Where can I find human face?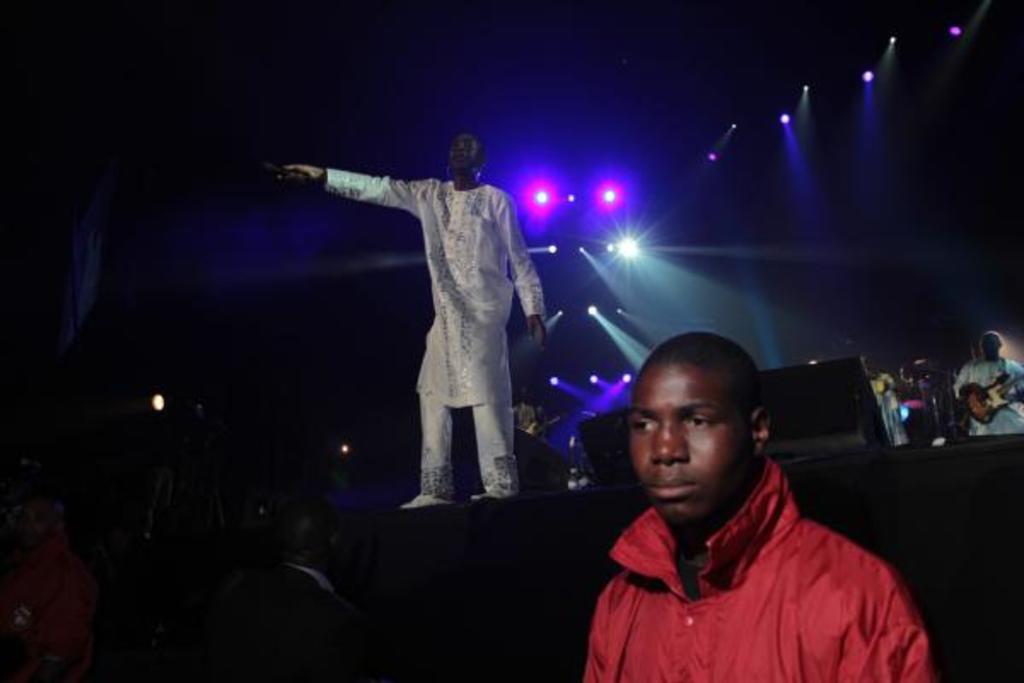
You can find it at {"left": 626, "top": 364, "right": 751, "bottom": 521}.
